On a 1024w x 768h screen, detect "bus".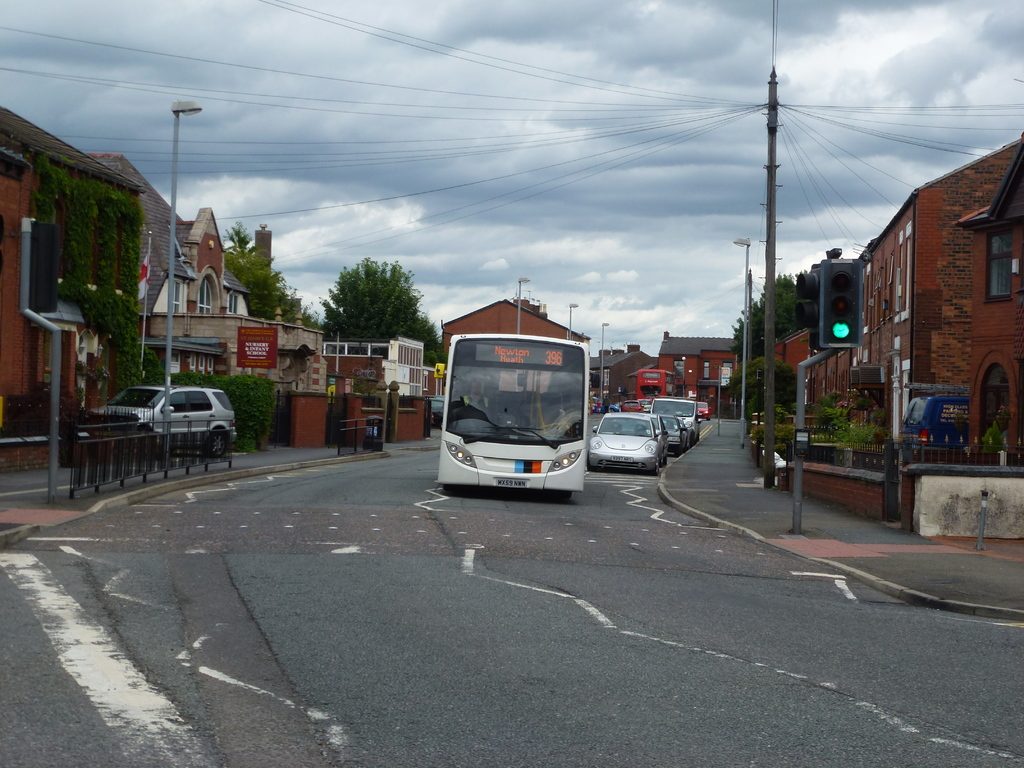
636 364 677 399.
